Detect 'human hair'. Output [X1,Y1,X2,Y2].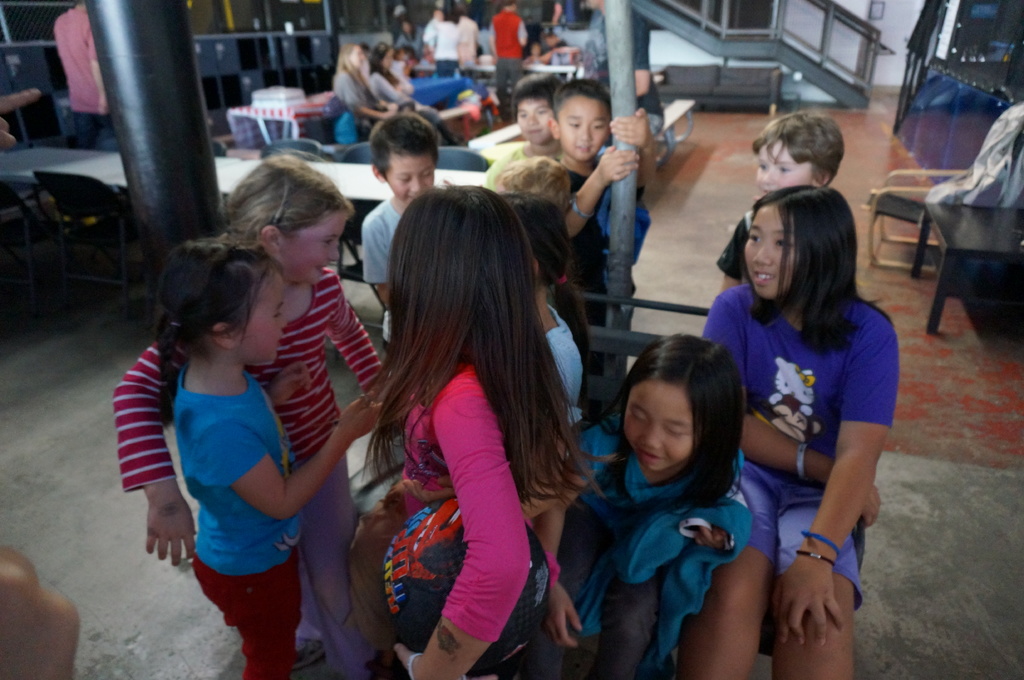
[748,113,840,217].
